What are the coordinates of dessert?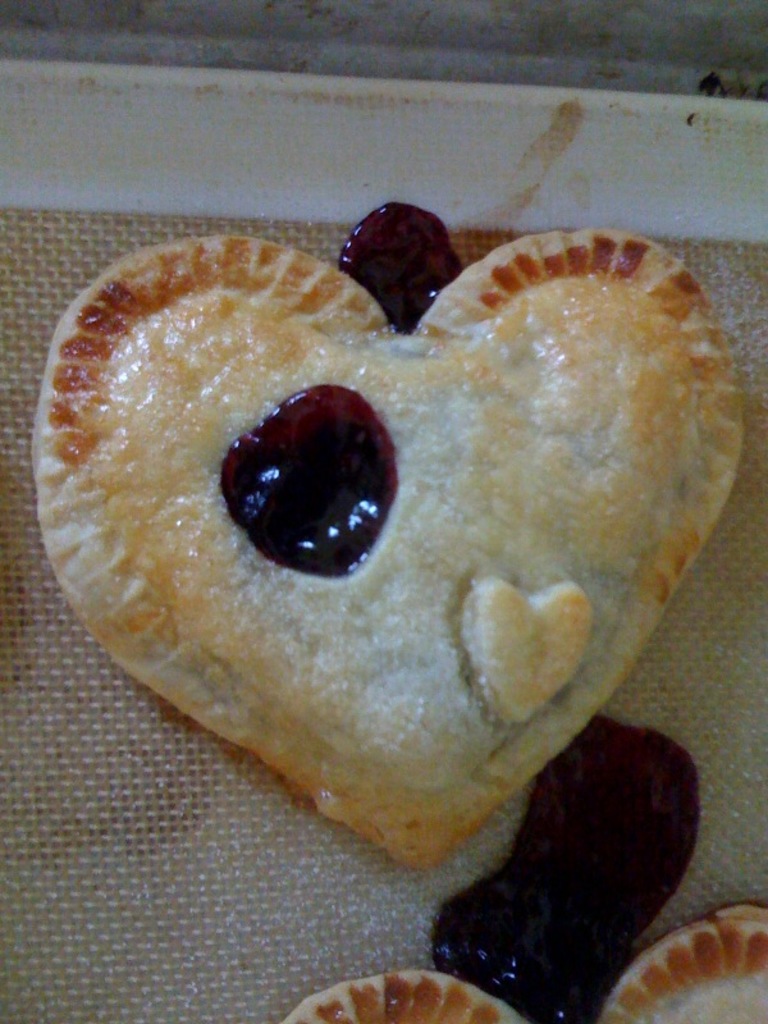
(x1=268, y1=973, x2=529, y2=1023).
